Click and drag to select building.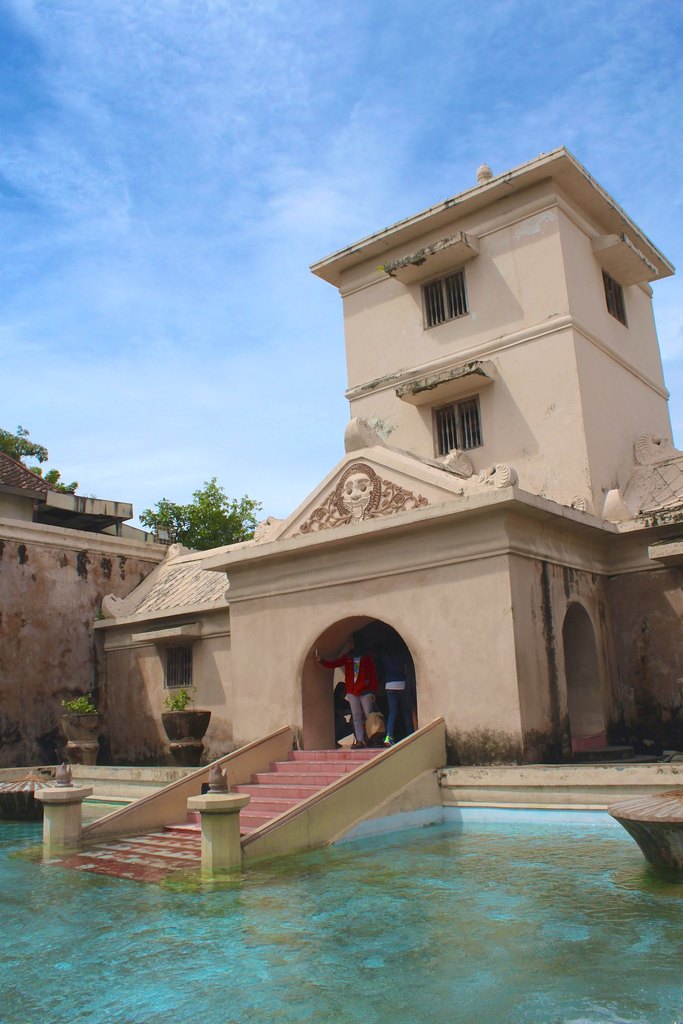
Selection: [0, 150, 682, 906].
